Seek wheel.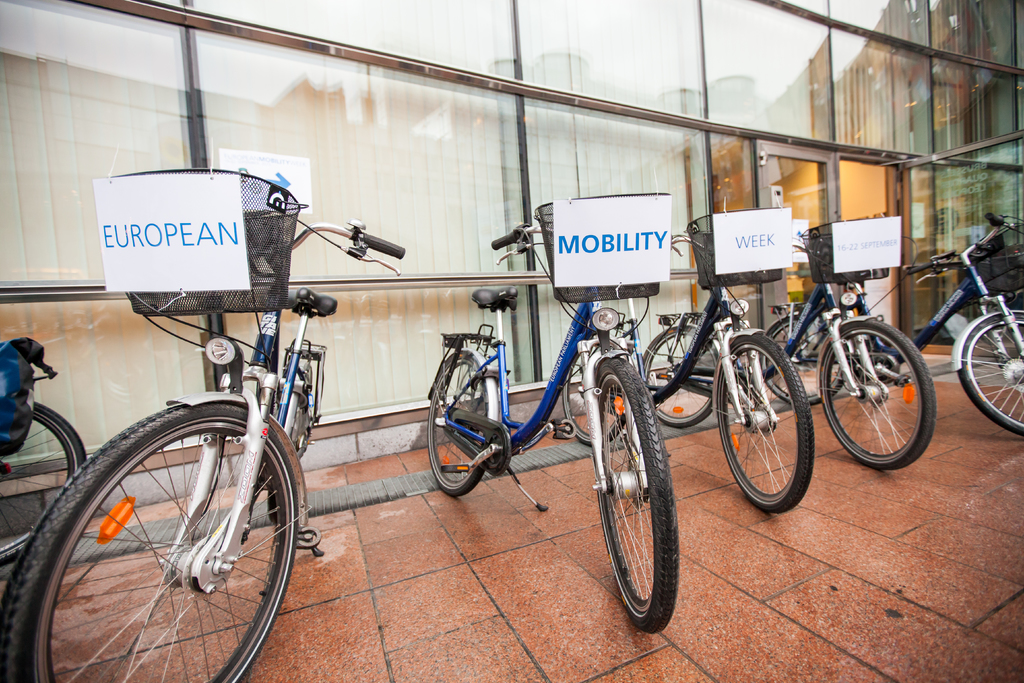
<bbox>0, 401, 86, 566</bbox>.
